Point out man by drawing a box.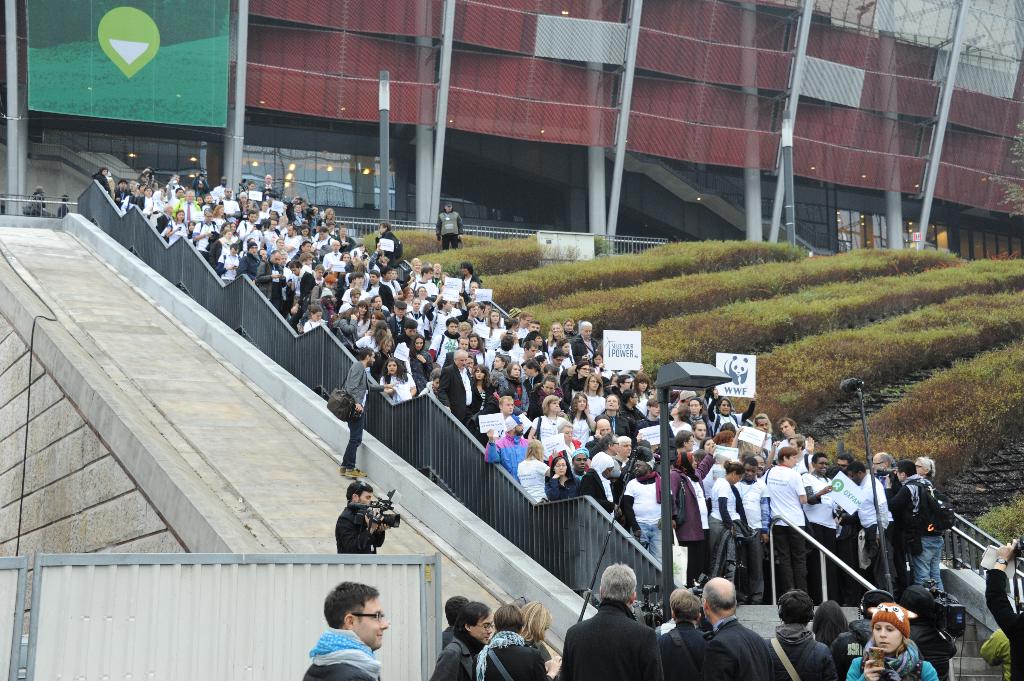
(x1=332, y1=351, x2=381, y2=485).
